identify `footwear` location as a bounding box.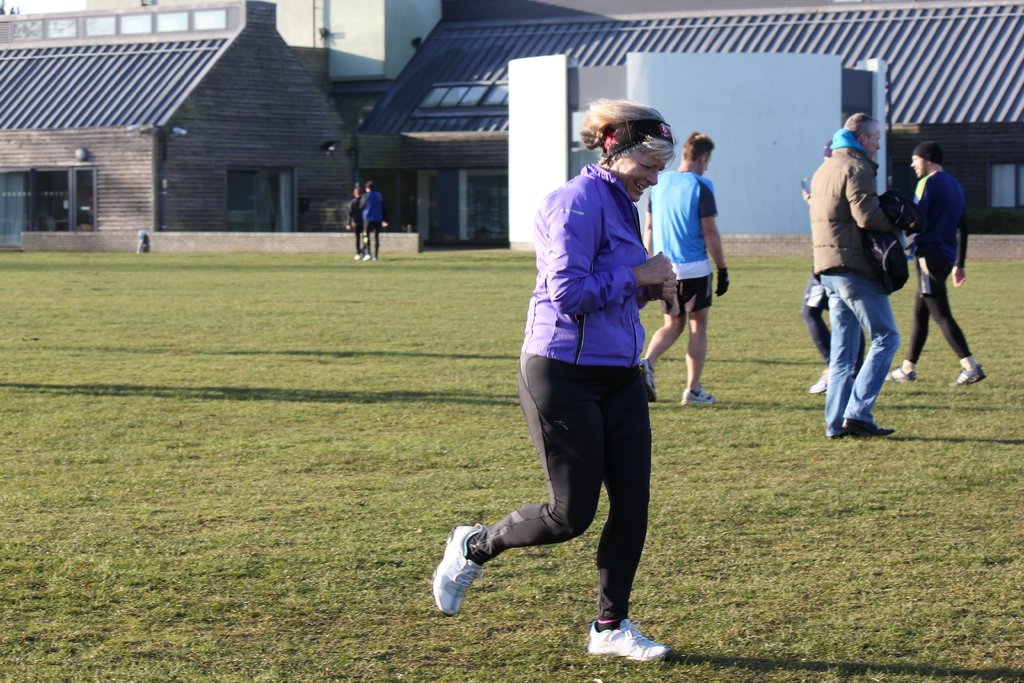
bbox=[584, 617, 673, 664].
